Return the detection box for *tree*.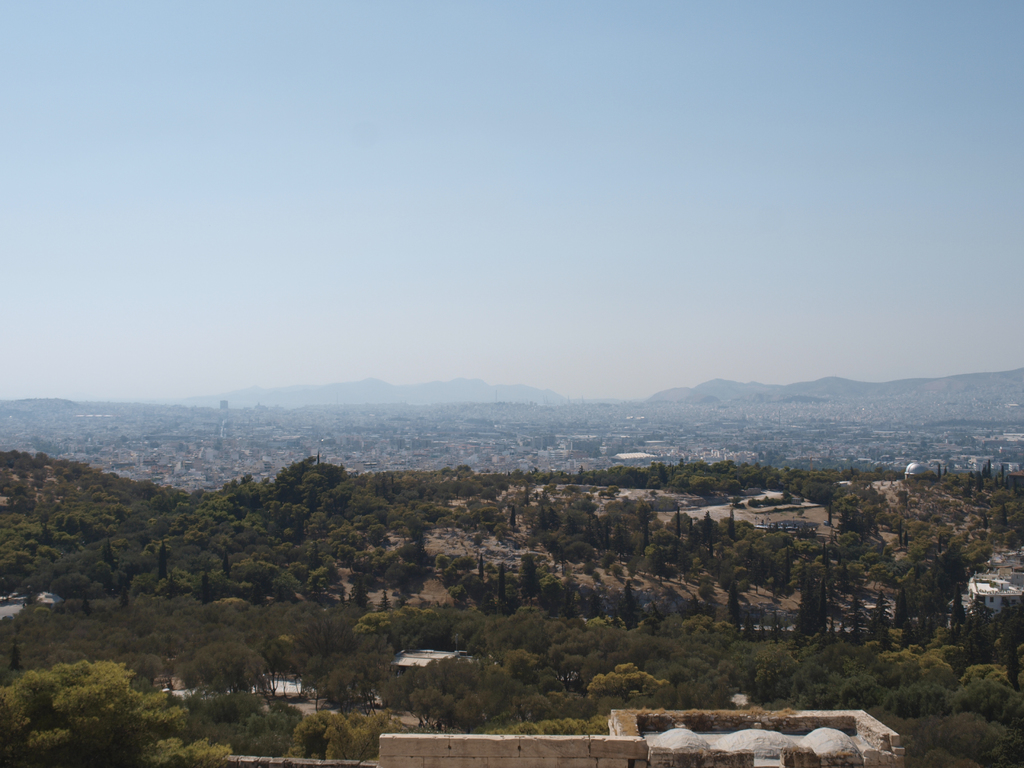
Rect(436, 516, 448, 530).
